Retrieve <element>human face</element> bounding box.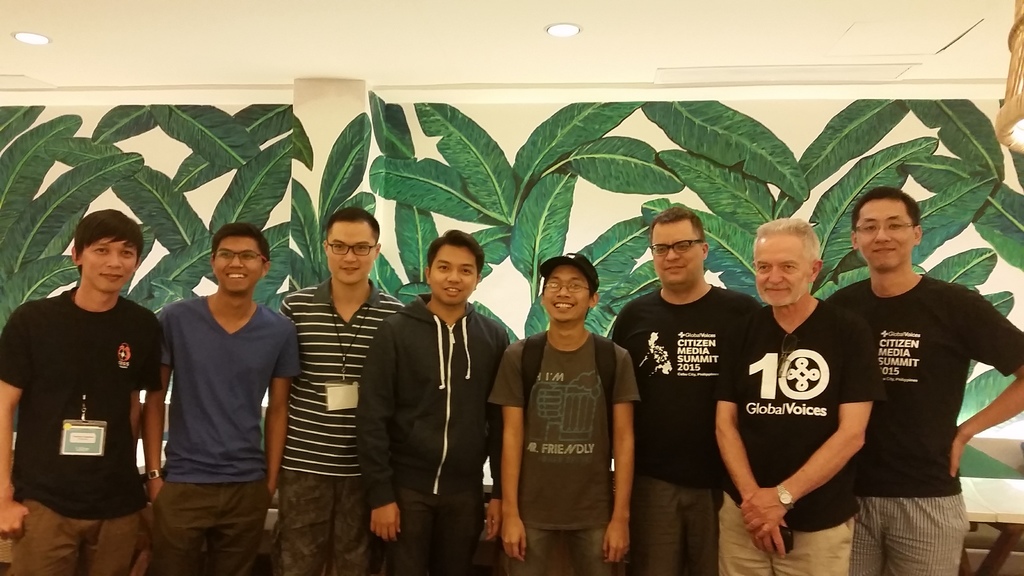
Bounding box: (214, 236, 265, 292).
